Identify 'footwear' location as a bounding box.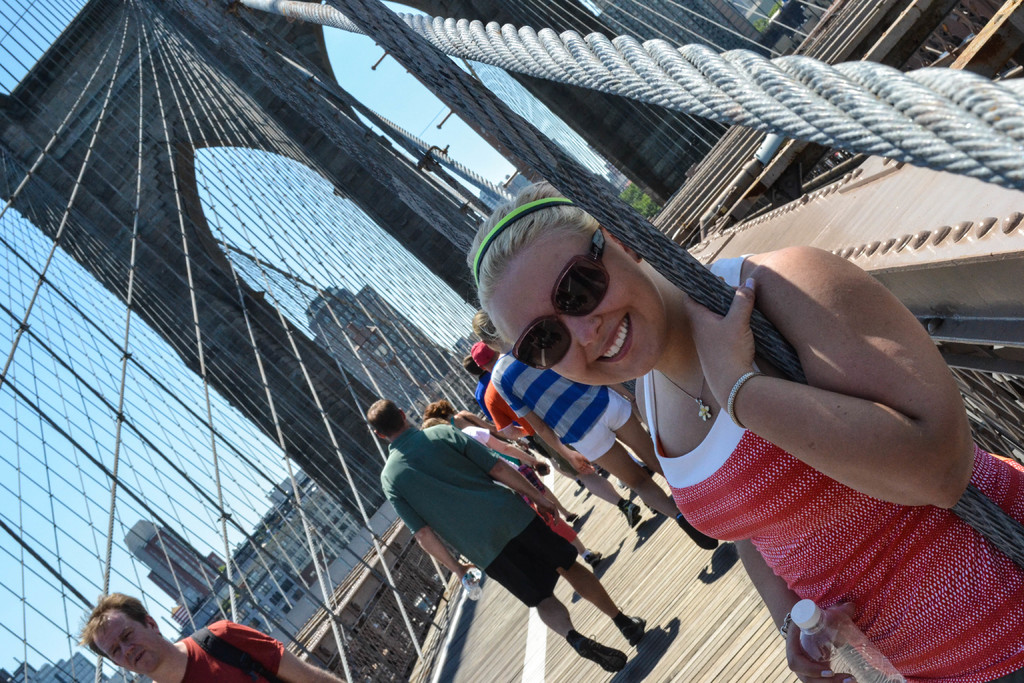
x1=676 y1=510 x2=721 y2=550.
